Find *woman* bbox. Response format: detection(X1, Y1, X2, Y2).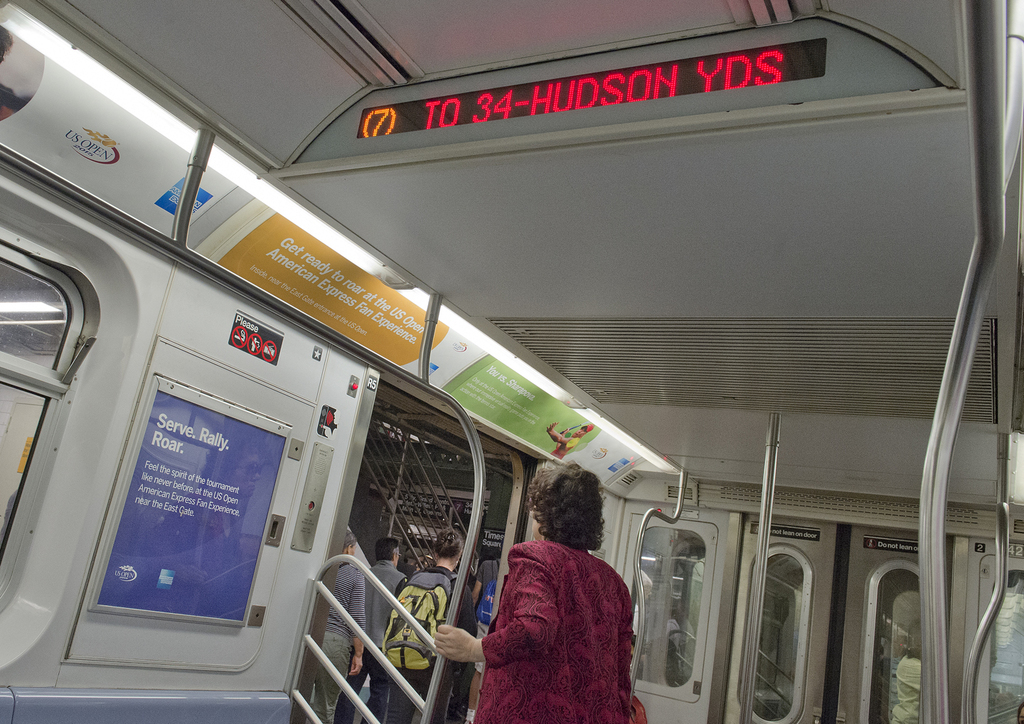
detection(388, 527, 480, 723).
